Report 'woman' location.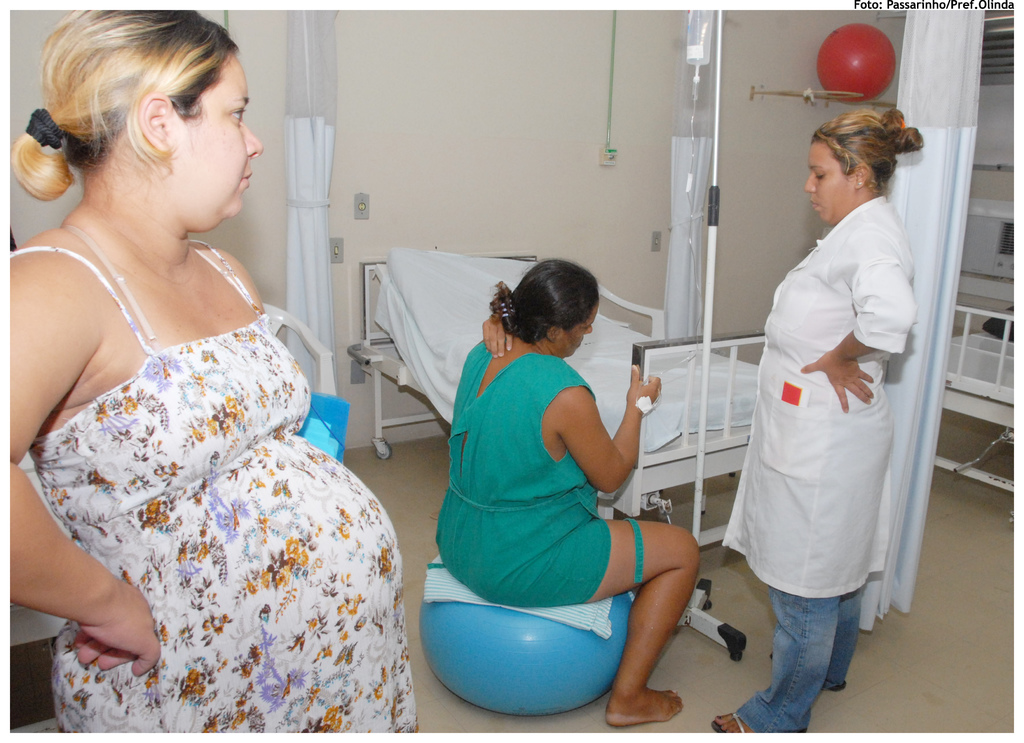
Report: <bbox>0, 0, 356, 742</bbox>.
